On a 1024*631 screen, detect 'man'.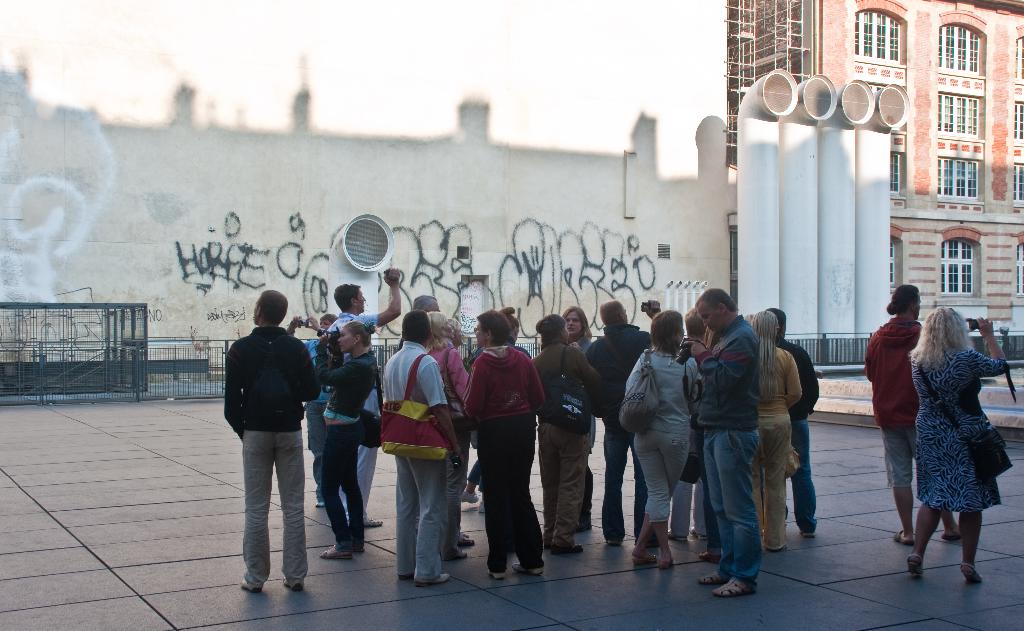
select_region(384, 307, 465, 590).
